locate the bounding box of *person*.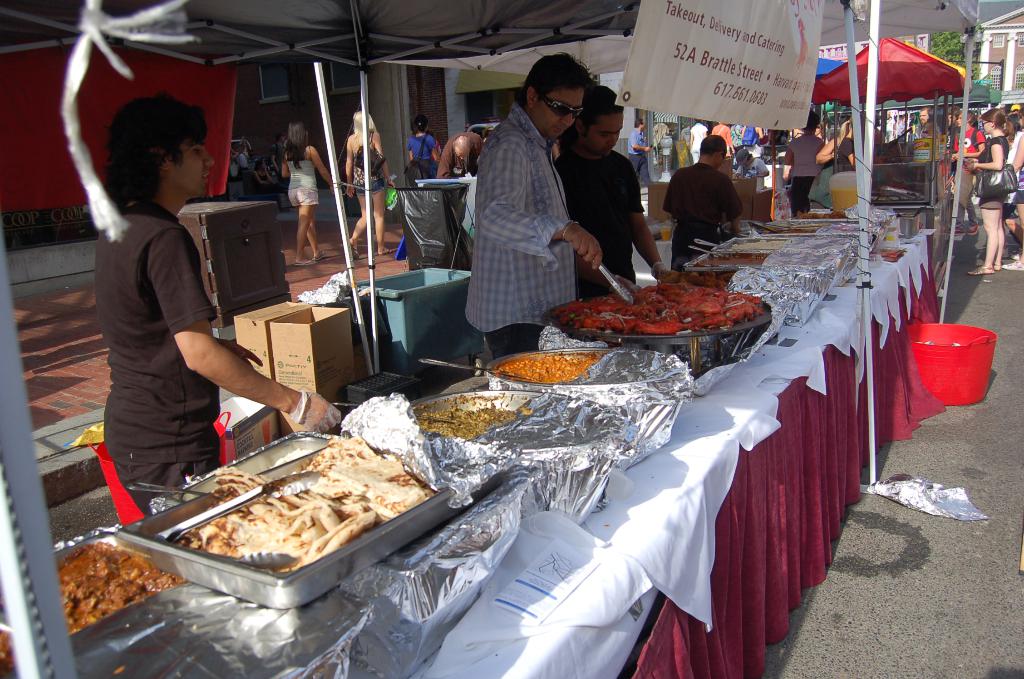
Bounding box: locate(468, 48, 608, 358).
